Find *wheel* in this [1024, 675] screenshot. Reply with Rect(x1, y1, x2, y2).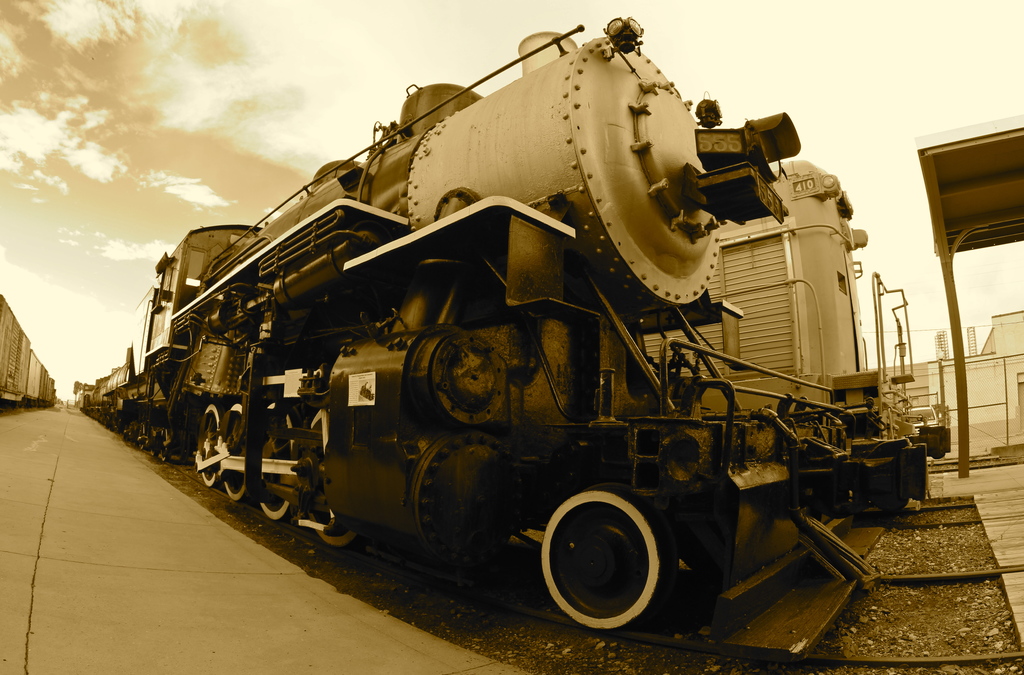
Rect(246, 397, 299, 523).
